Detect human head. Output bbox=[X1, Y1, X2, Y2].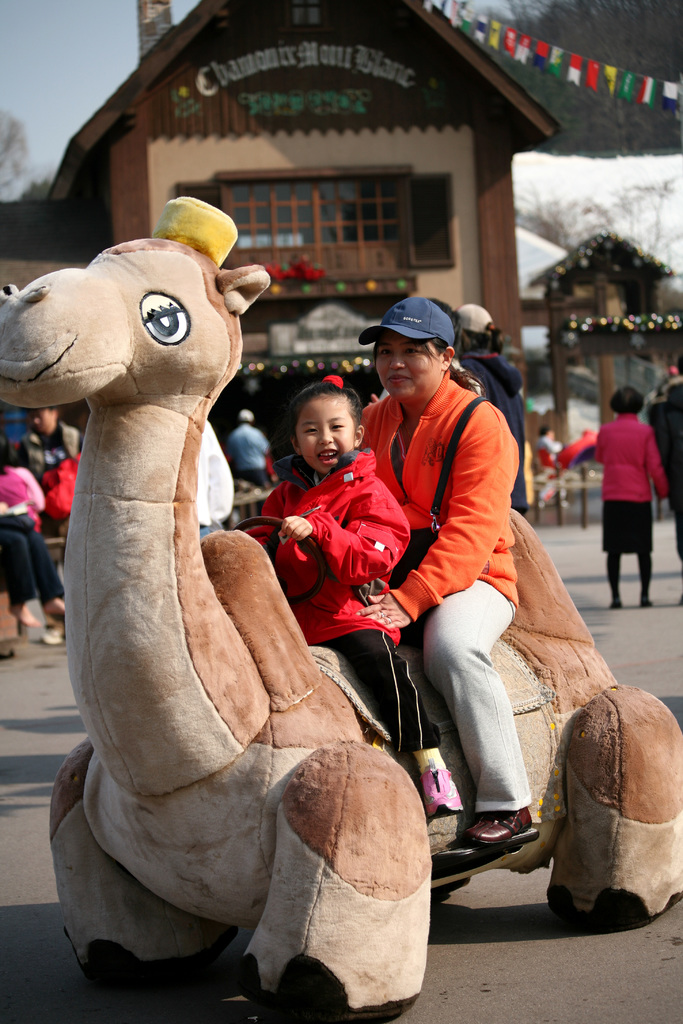
bbox=[370, 300, 463, 399].
